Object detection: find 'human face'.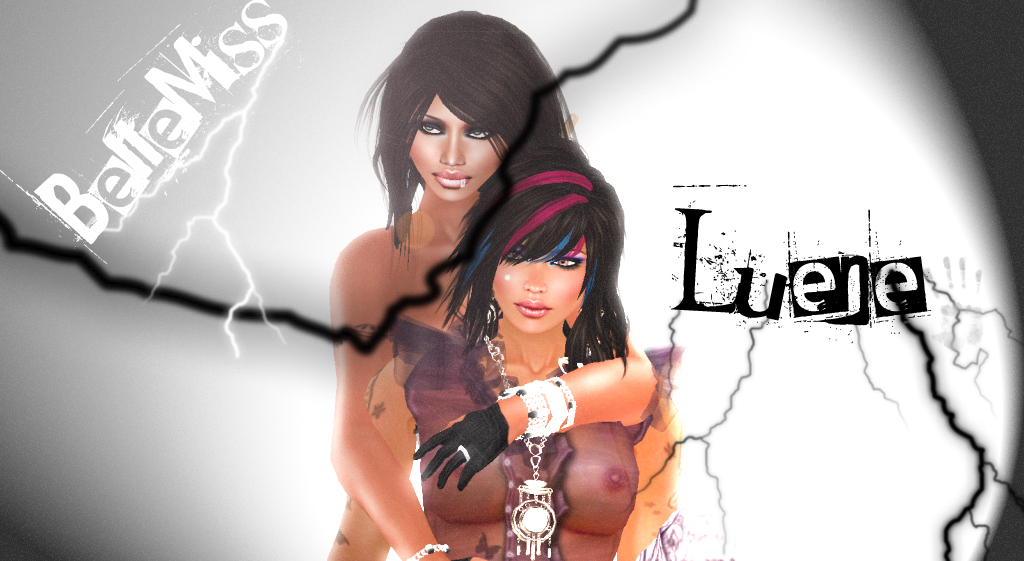
x1=408 y1=92 x2=504 y2=199.
